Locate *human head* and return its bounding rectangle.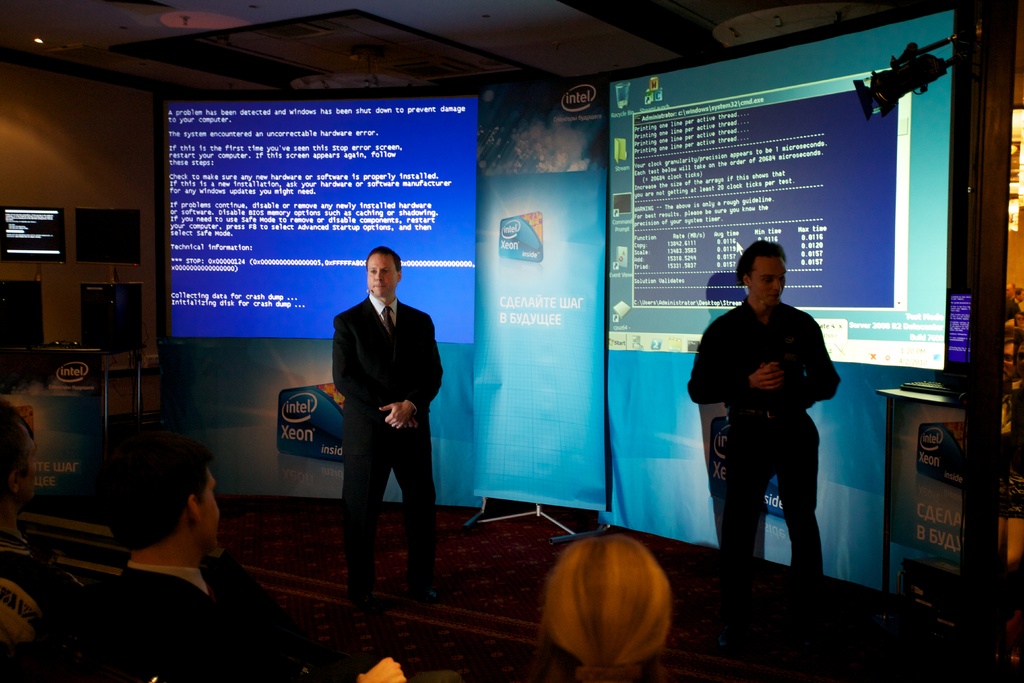
(88,441,234,577).
